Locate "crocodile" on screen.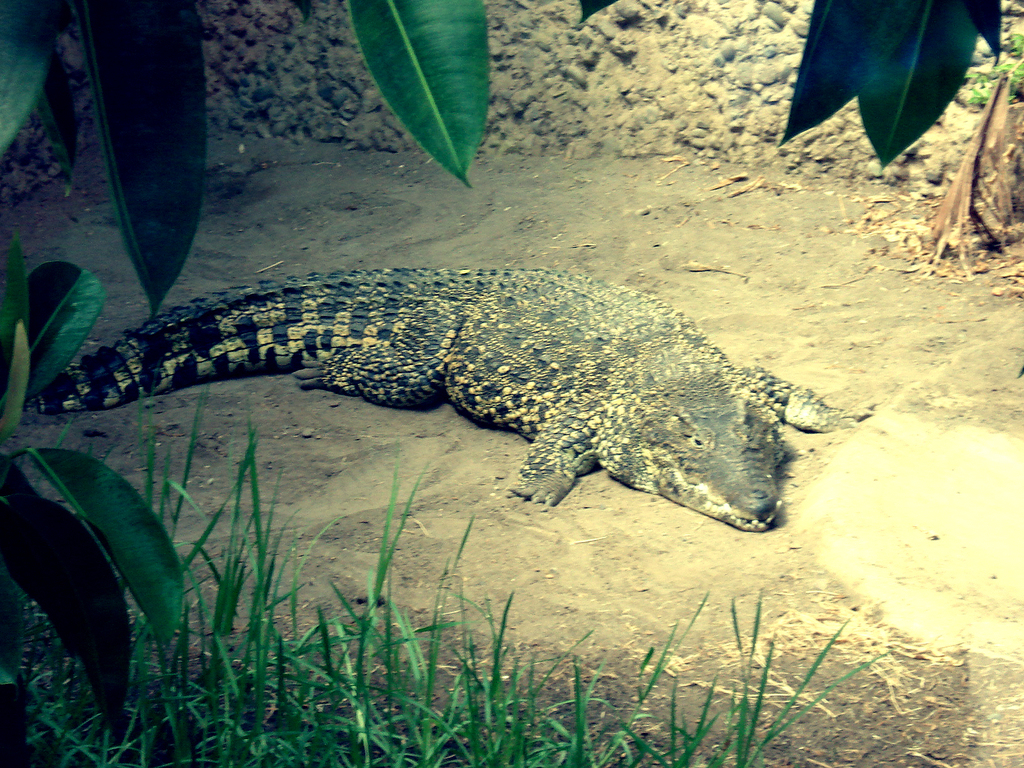
On screen at 22:266:874:531.
